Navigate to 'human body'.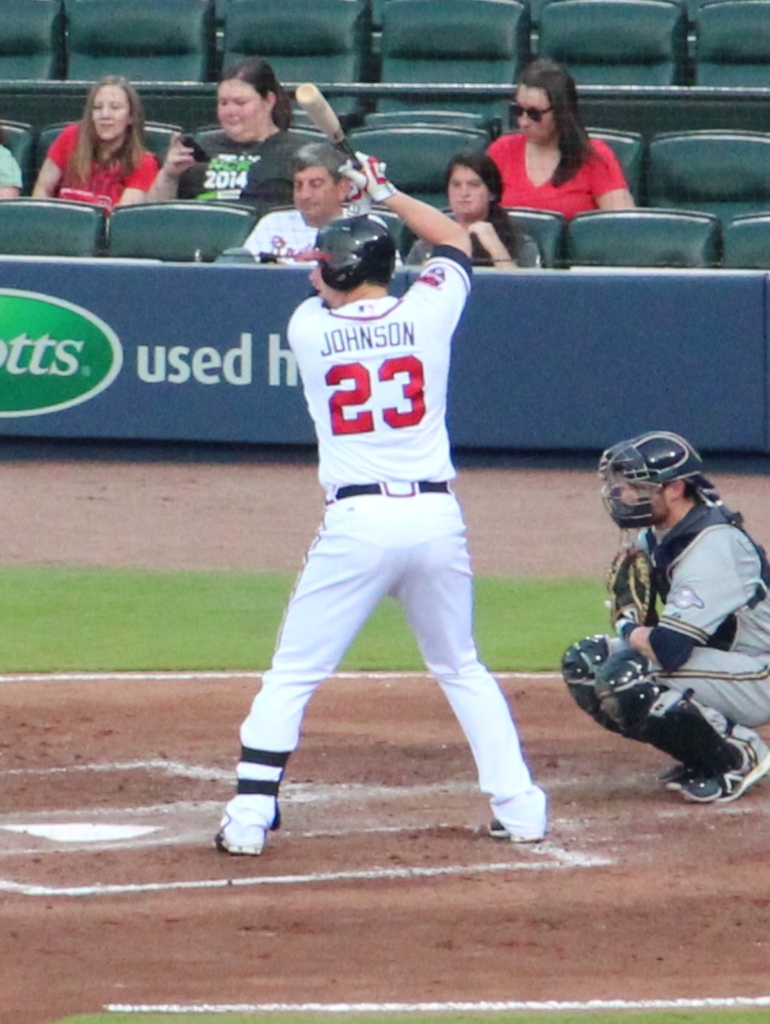
Navigation target: box(561, 497, 769, 802).
